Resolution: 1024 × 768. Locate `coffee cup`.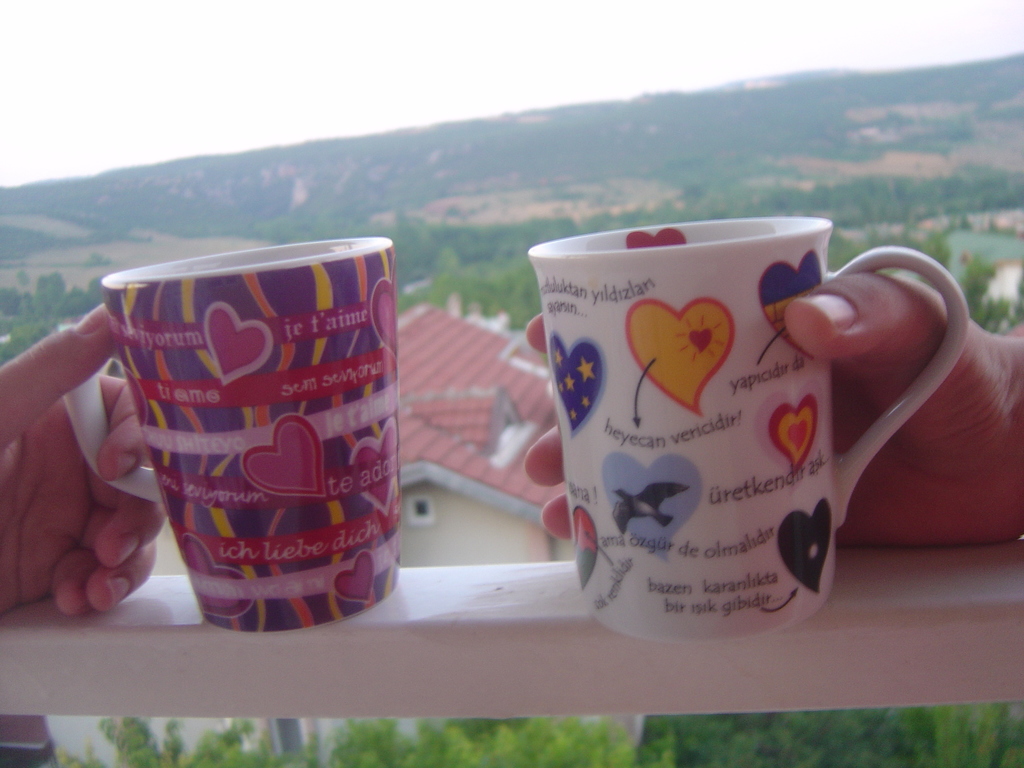
bbox=(60, 233, 406, 638).
